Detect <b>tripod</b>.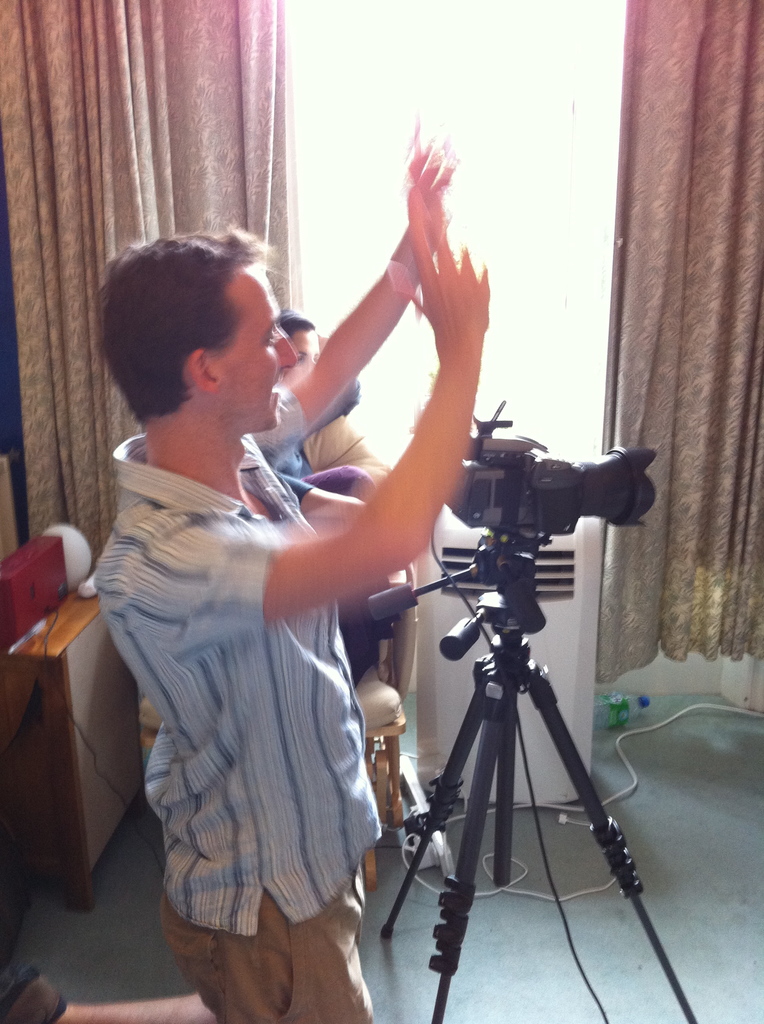
Detected at 363,533,697,1023.
